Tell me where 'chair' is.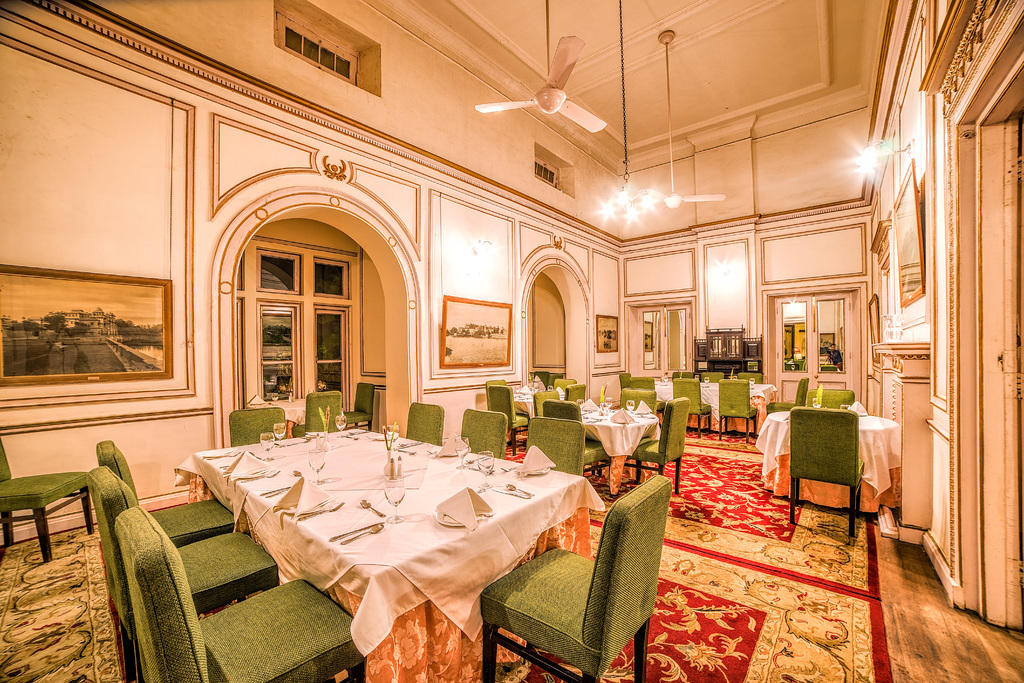
'chair' is at locate(535, 370, 551, 386).
